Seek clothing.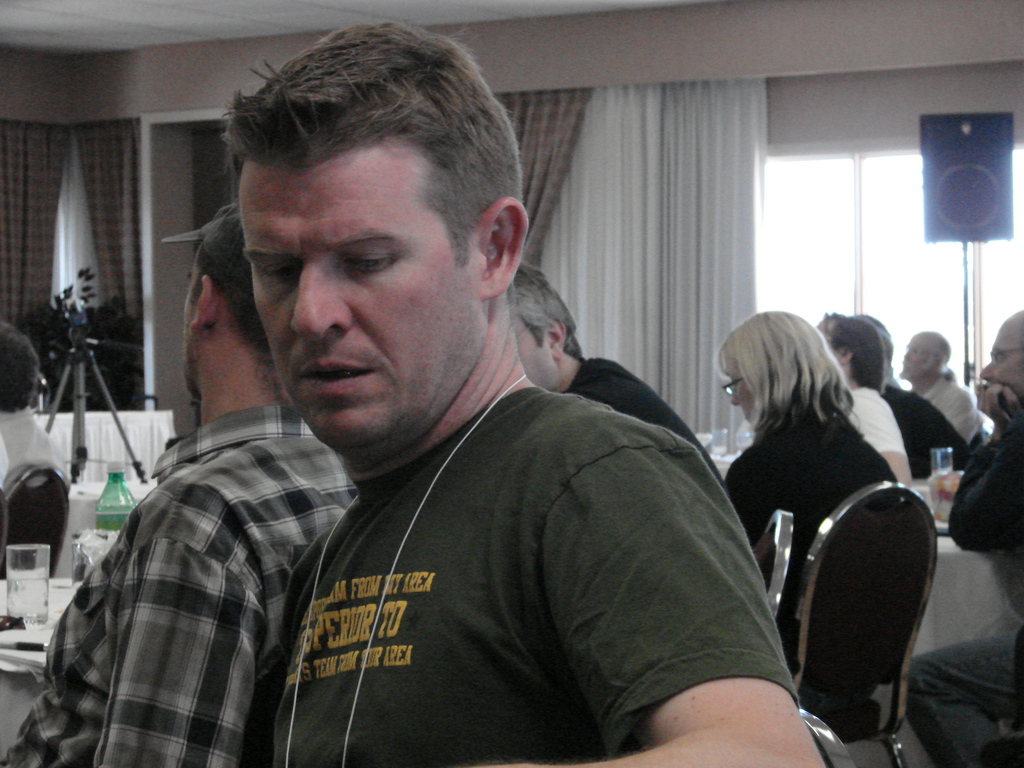
box(0, 409, 73, 494).
